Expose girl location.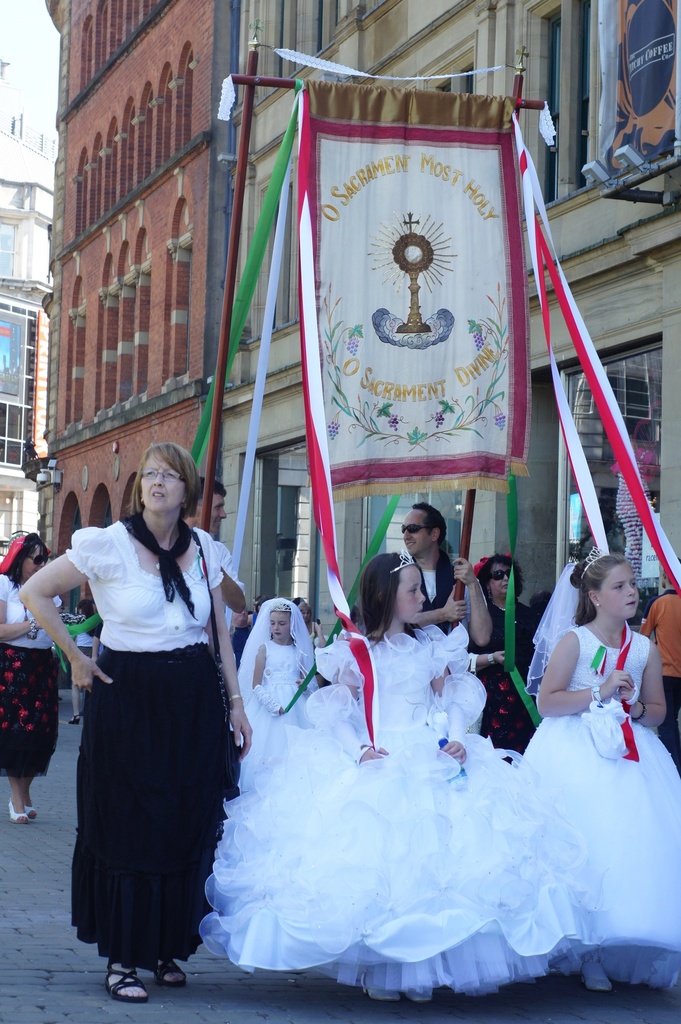
Exposed at [515,547,680,995].
